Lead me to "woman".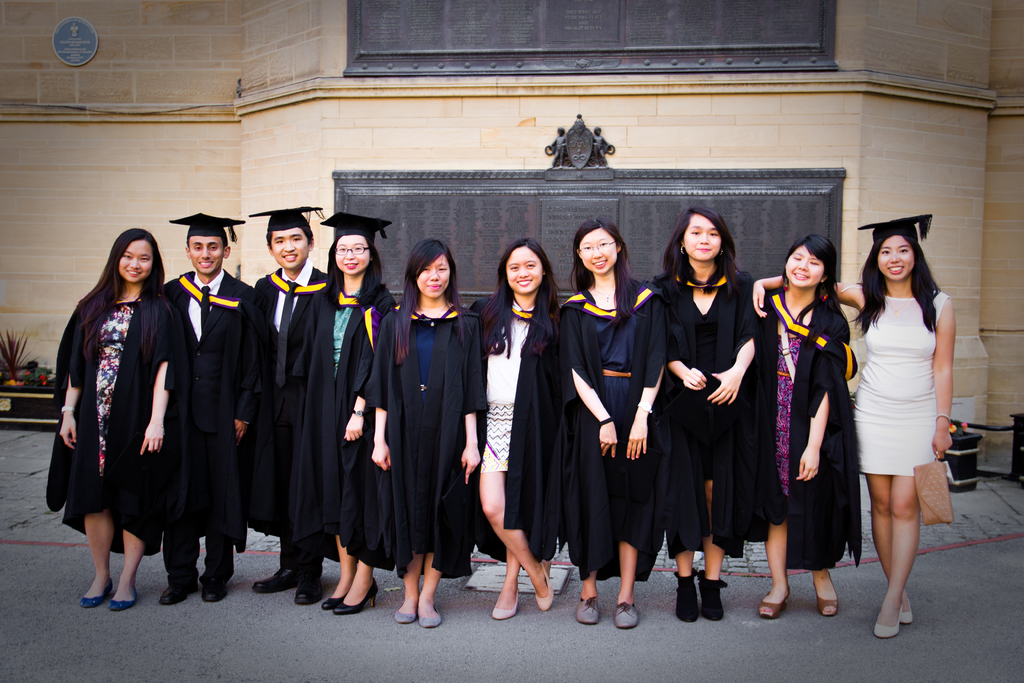
Lead to left=371, top=237, right=481, bottom=629.
